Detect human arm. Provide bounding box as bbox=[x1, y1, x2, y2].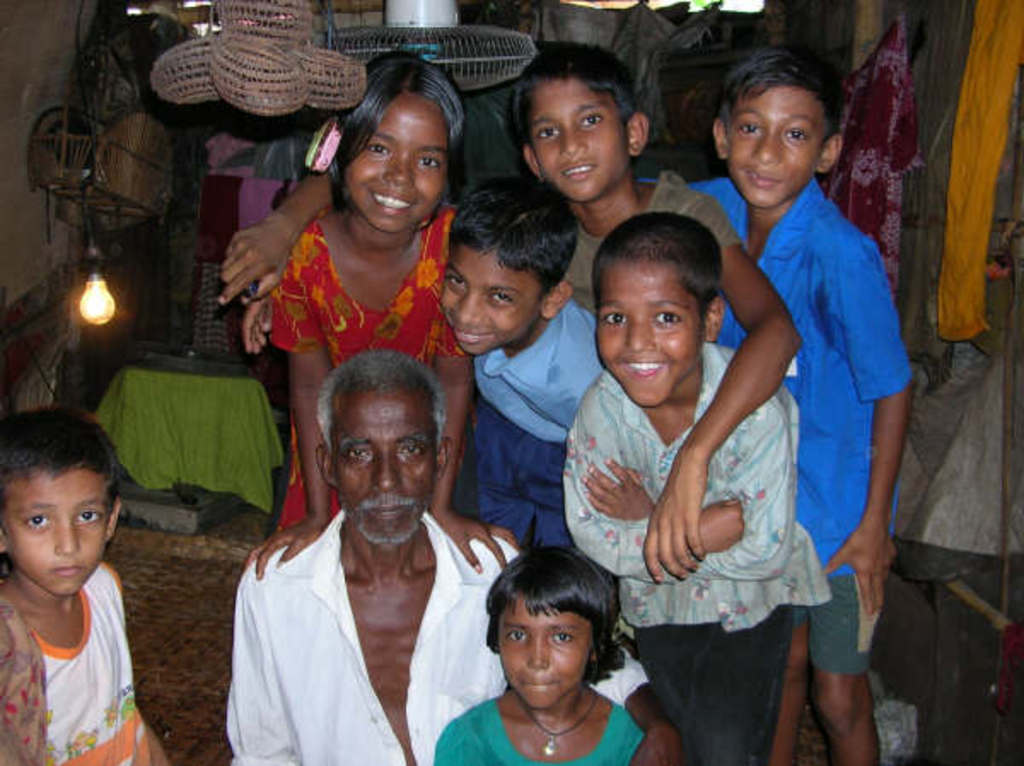
bbox=[555, 384, 748, 577].
